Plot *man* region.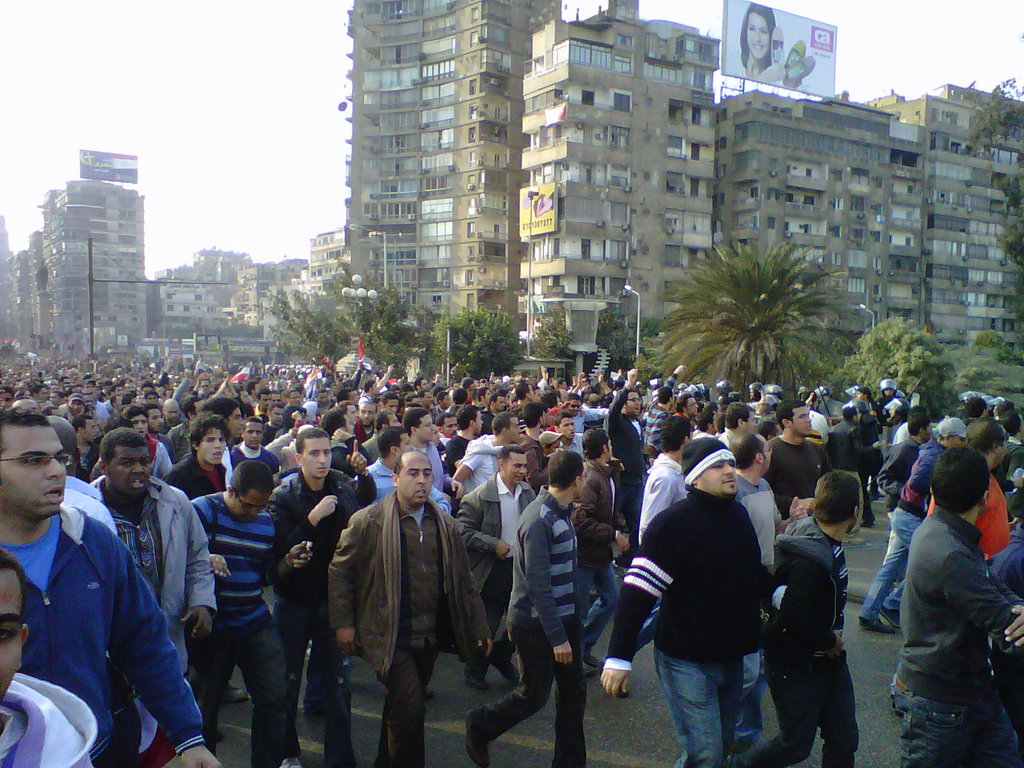
Plotted at (left=203, top=396, right=243, bottom=478).
